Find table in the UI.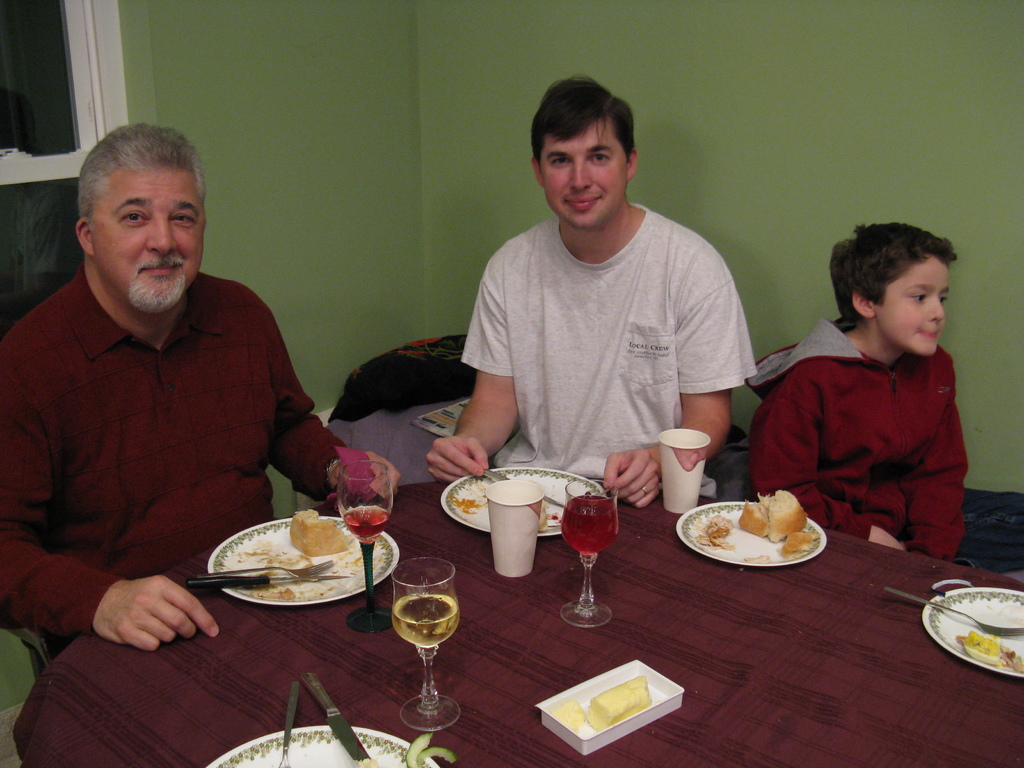
UI element at bbox=(330, 326, 479, 414).
